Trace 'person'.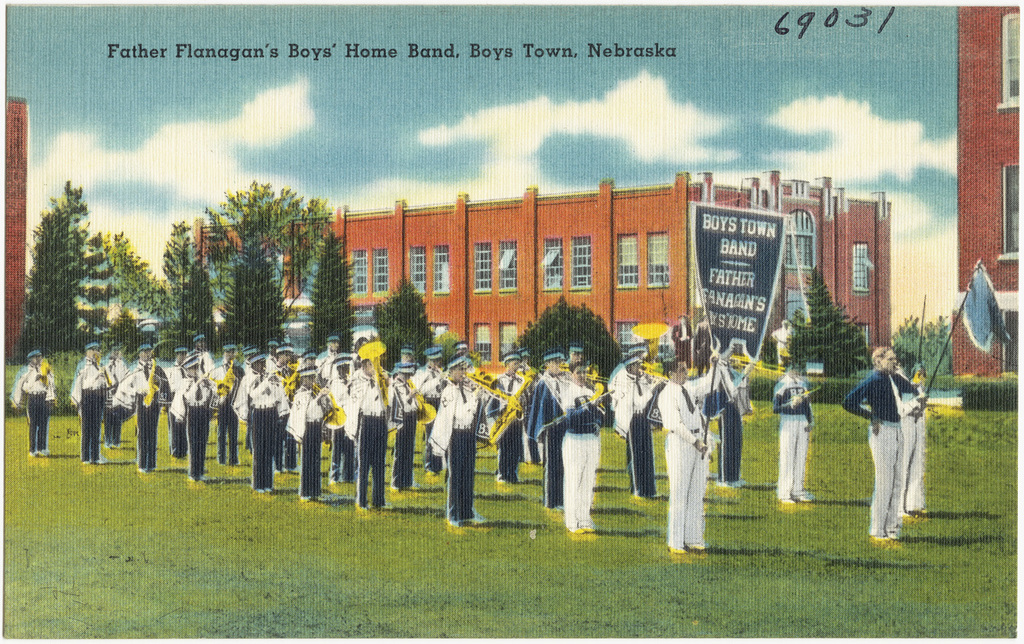
Traced to <region>347, 339, 406, 501</region>.
